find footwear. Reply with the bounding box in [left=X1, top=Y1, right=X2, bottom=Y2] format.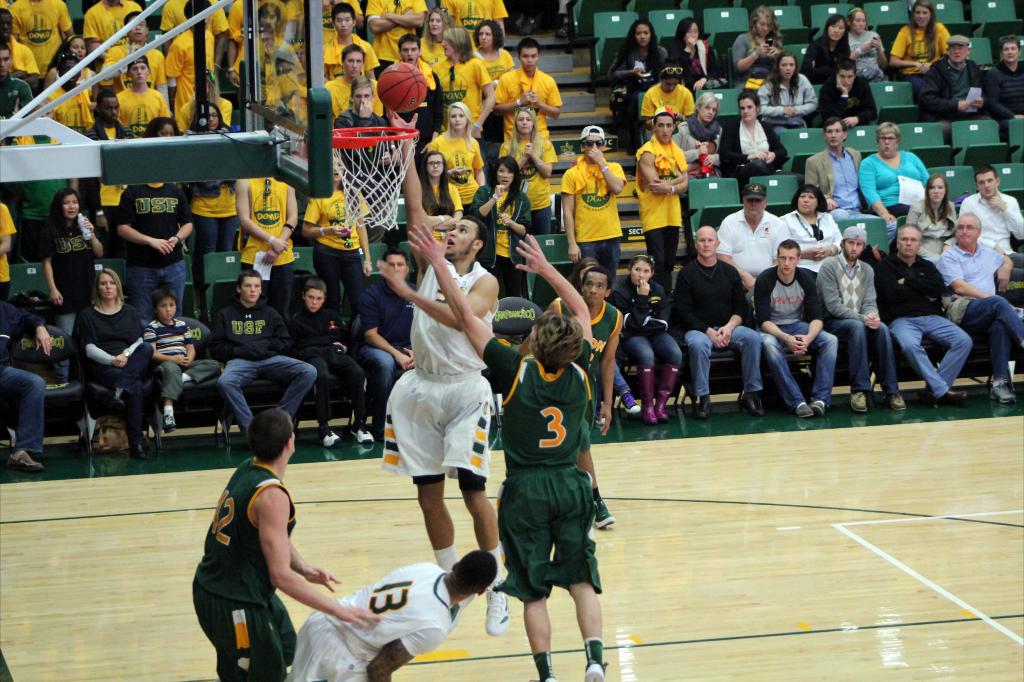
[left=317, top=429, right=346, bottom=450].
